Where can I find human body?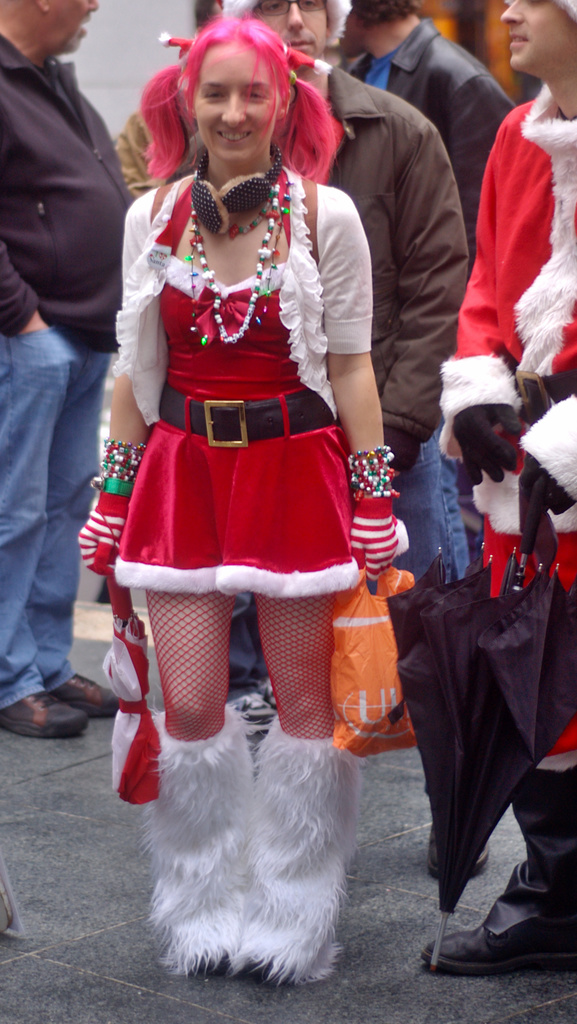
You can find it at <bbox>159, 51, 470, 783</bbox>.
